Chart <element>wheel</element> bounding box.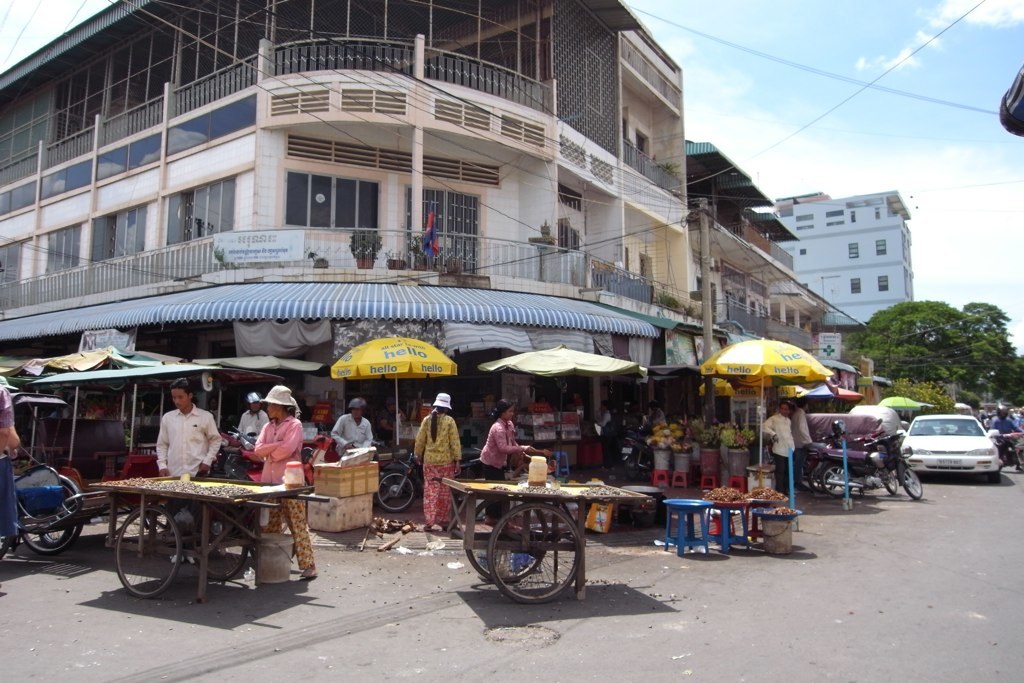
Charted: region(465, 496, 545, 586).
